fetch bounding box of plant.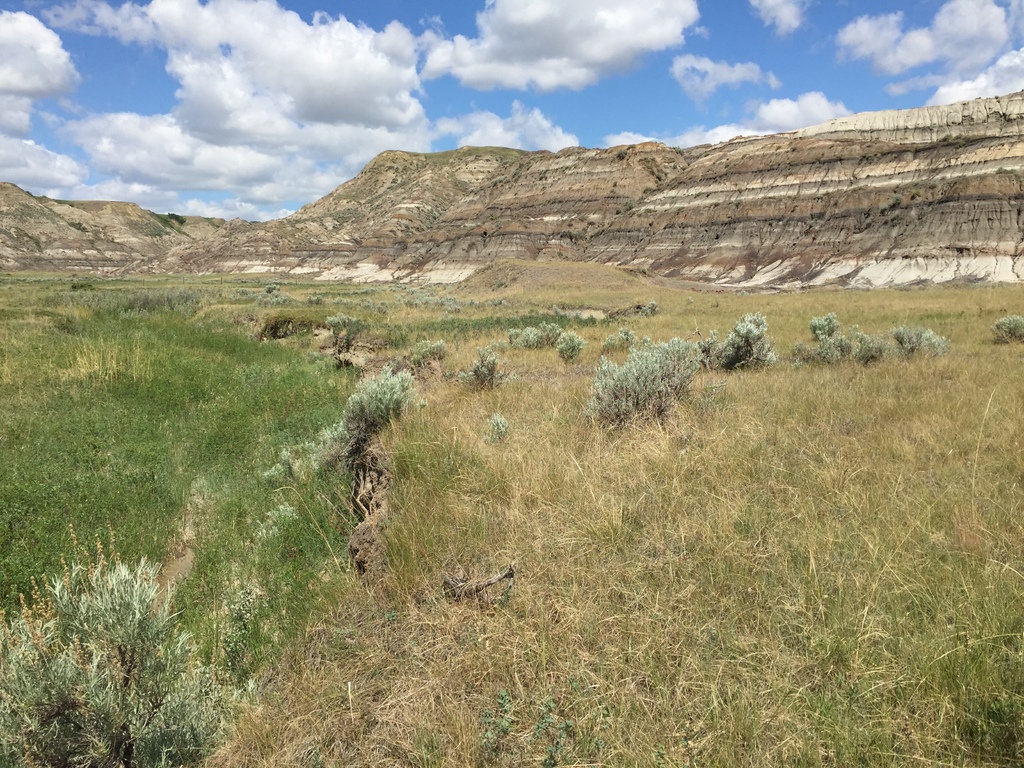
Bbox: bbox=[688, 305, 781, 374].
